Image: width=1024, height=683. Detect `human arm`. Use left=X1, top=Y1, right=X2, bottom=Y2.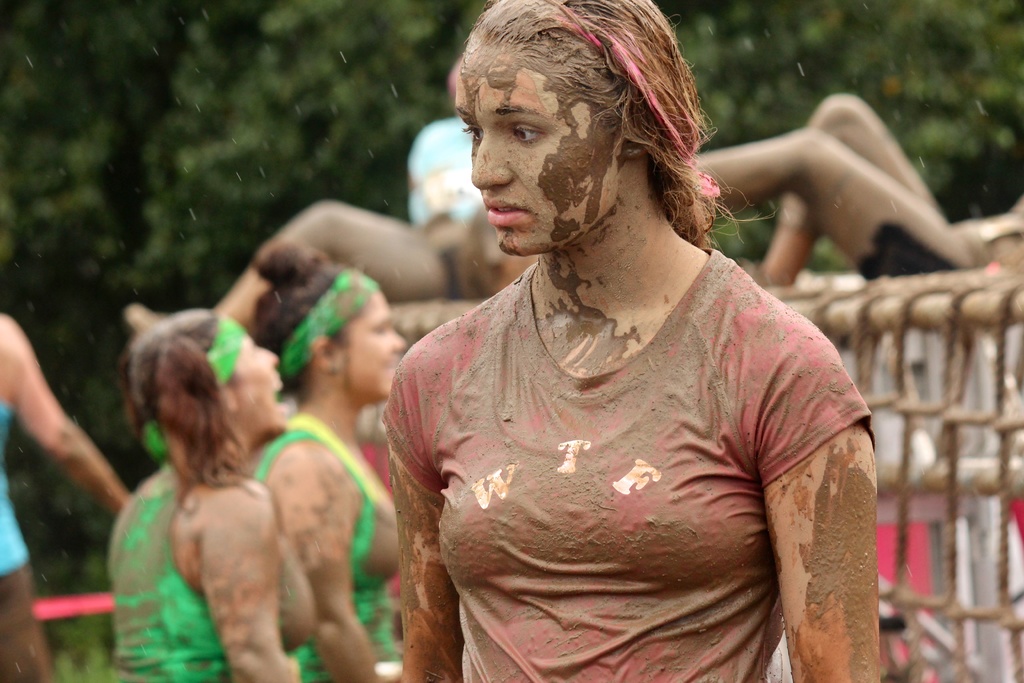
left=275, top=523, right=312, bottom=655.
